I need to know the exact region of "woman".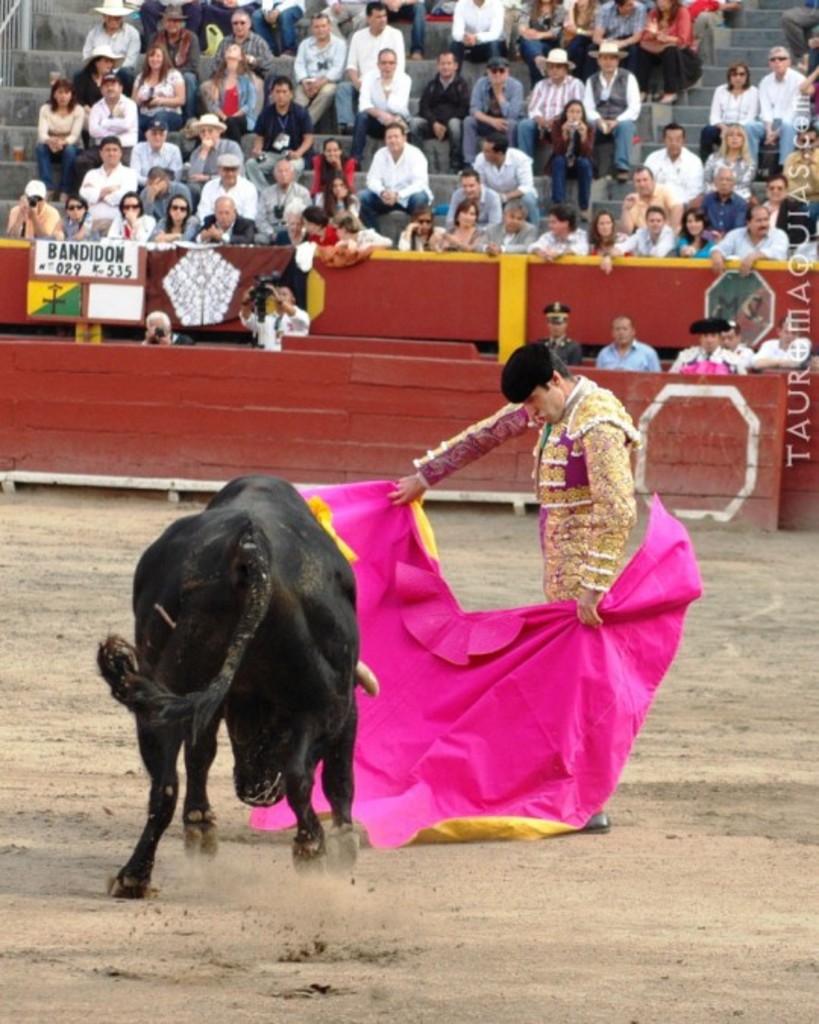
Region: bbox=[102, 194, 156, 240].
